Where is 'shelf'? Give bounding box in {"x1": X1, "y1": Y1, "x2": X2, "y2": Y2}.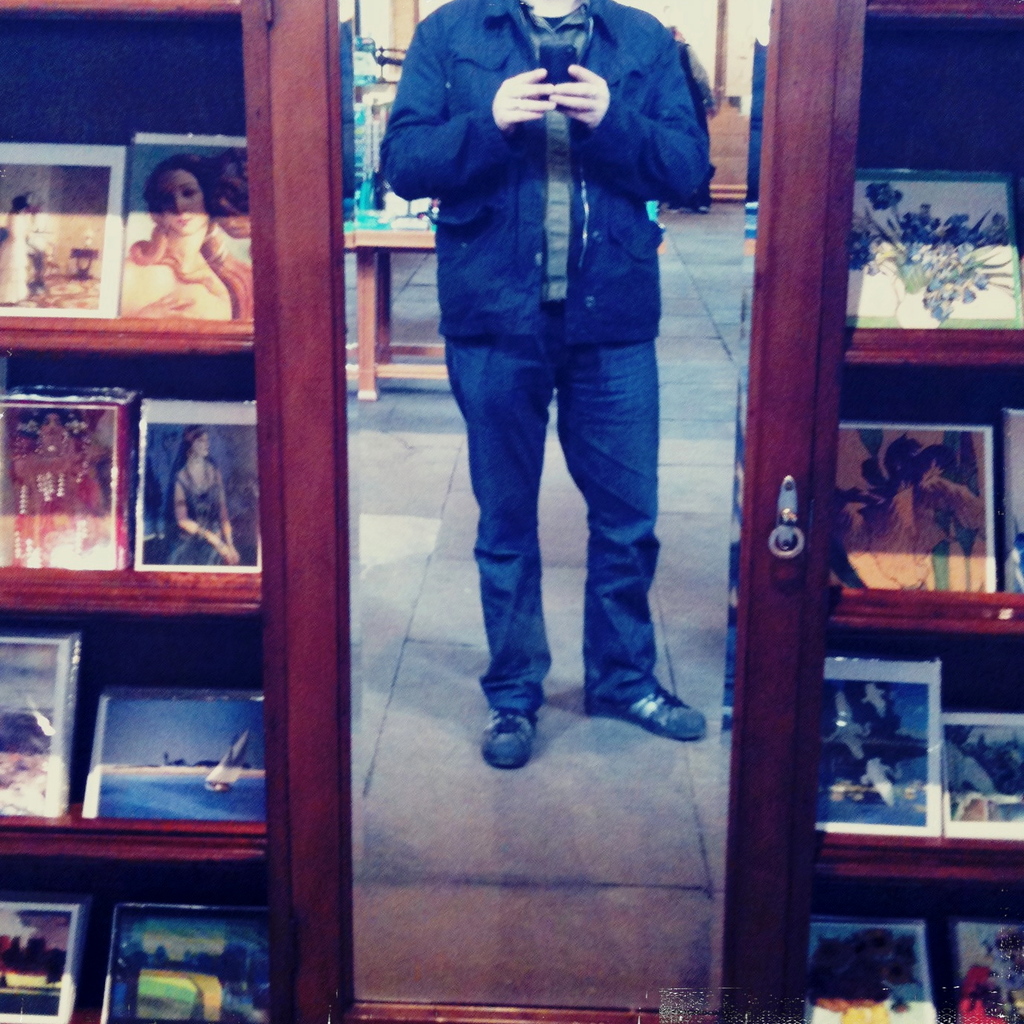
{"x1": 0, "y1": 351, "x2": 266, "y2": 610}.
